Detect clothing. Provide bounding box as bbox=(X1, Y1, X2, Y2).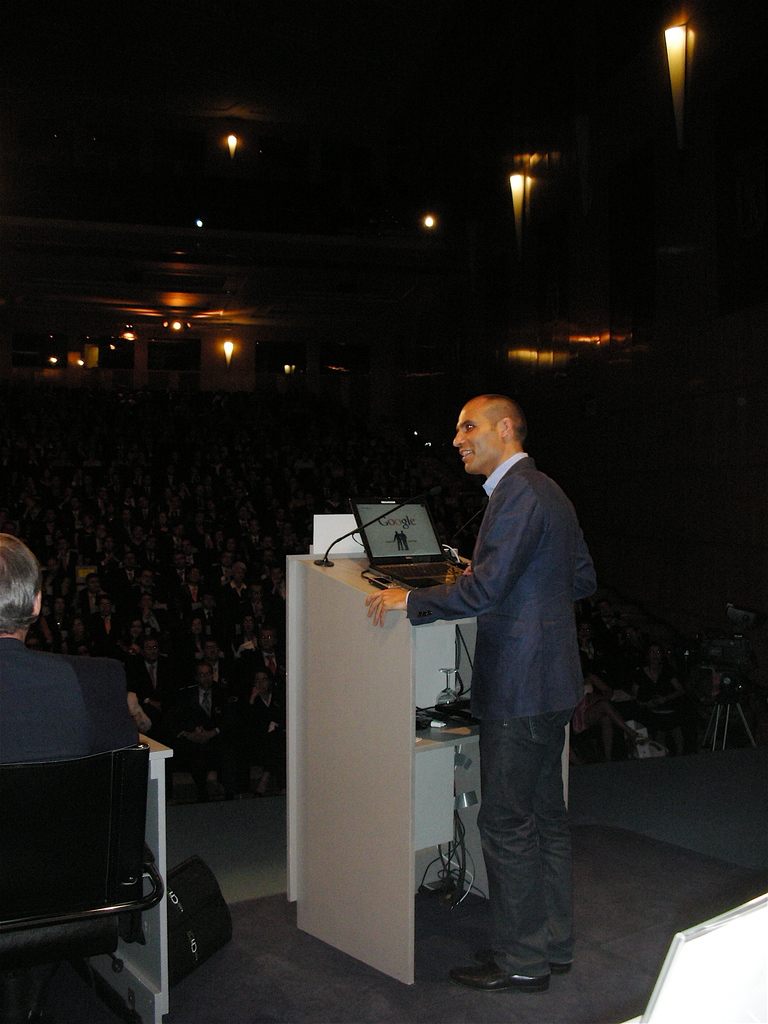
bbox=(0, 634, 143, 762).
